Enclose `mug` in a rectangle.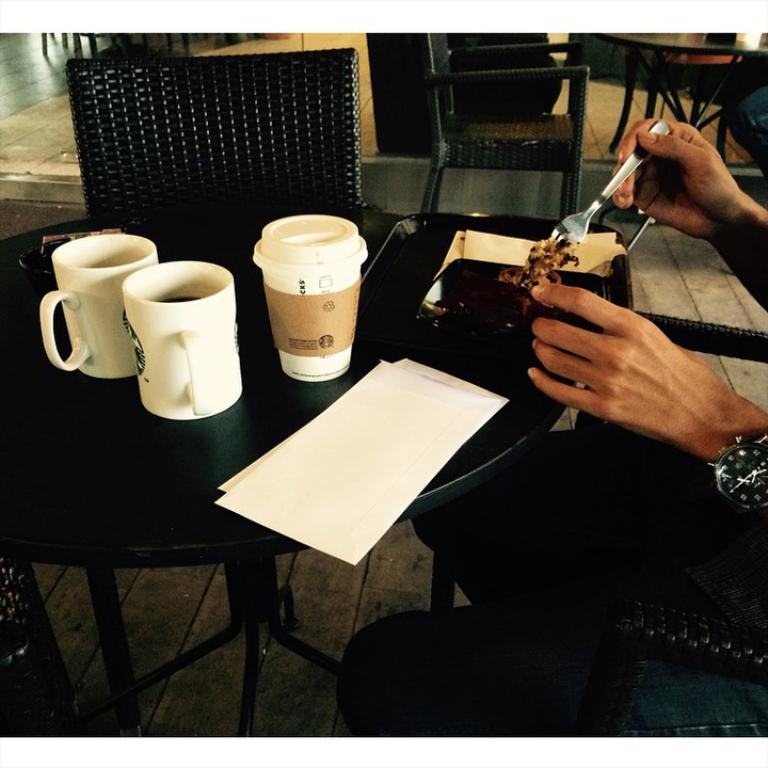
(137,263,241,422).
